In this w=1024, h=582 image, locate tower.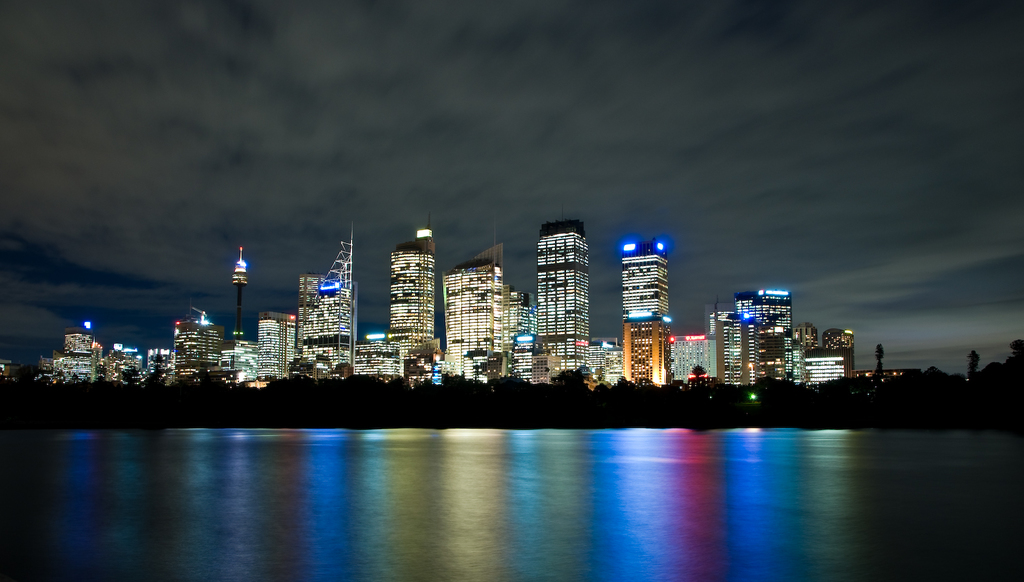
Bounding box: bbox=[253, 310, 294, 379].
